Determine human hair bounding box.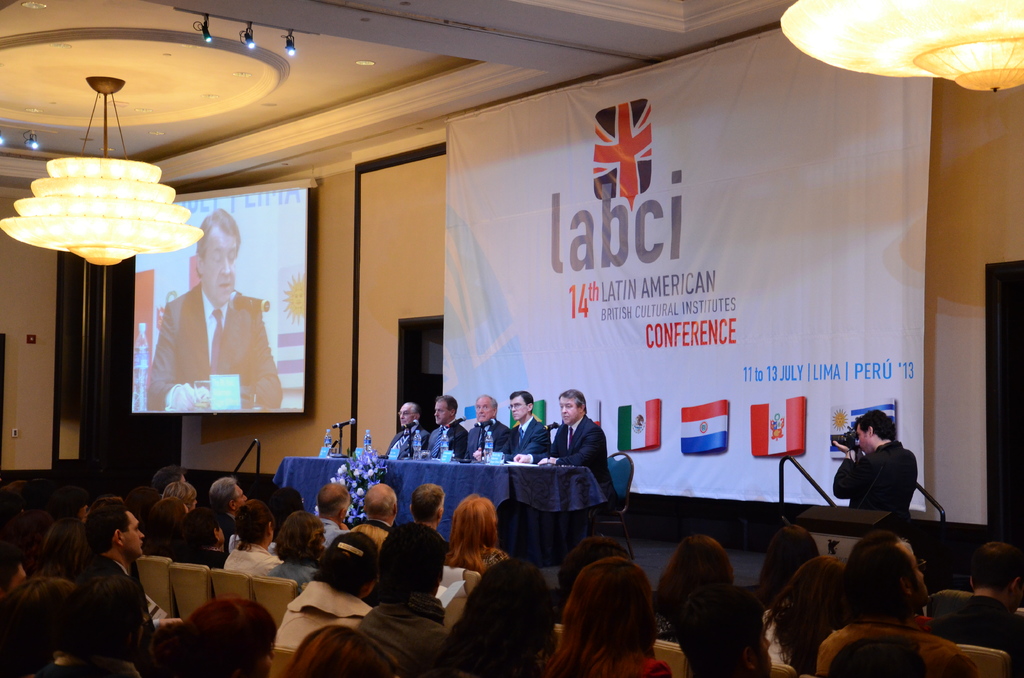
Determined: pyautogui.locateOnScreen(145, 495, 184, 554).
